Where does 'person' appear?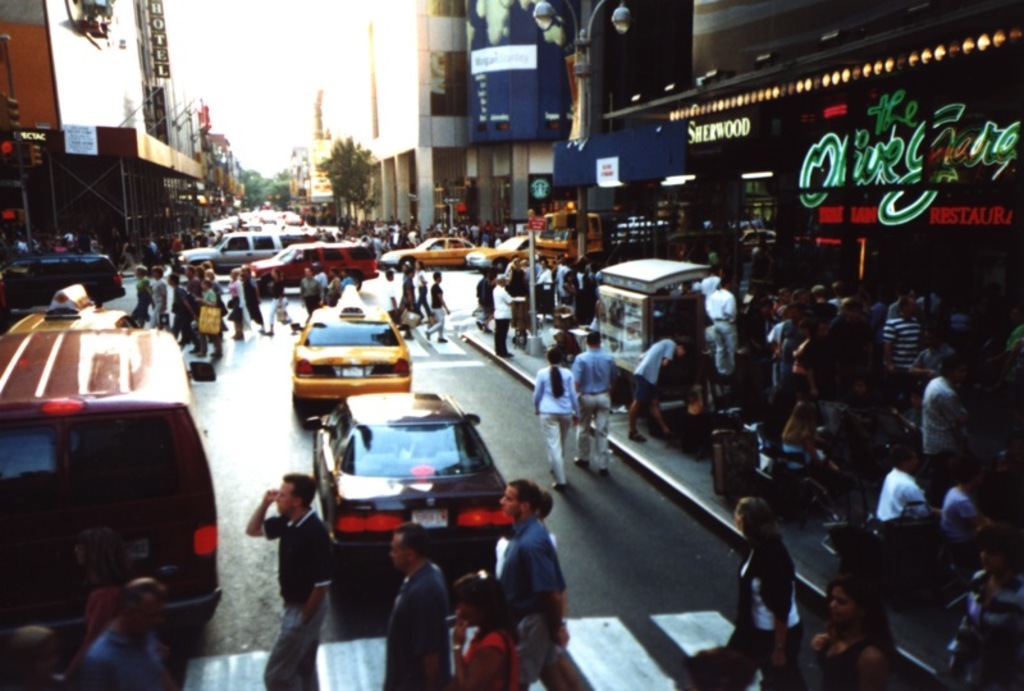
Appears at left=380, top=270, right=401, bottom=322.
